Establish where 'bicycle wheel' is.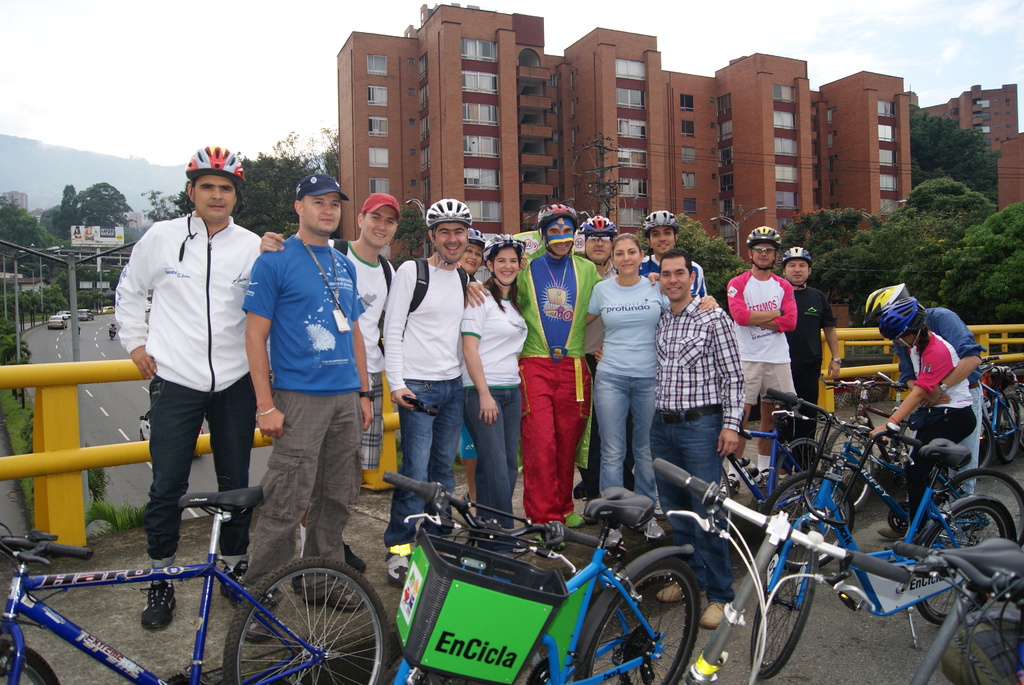
Established at bbox=[749, 537, 819, 683].
